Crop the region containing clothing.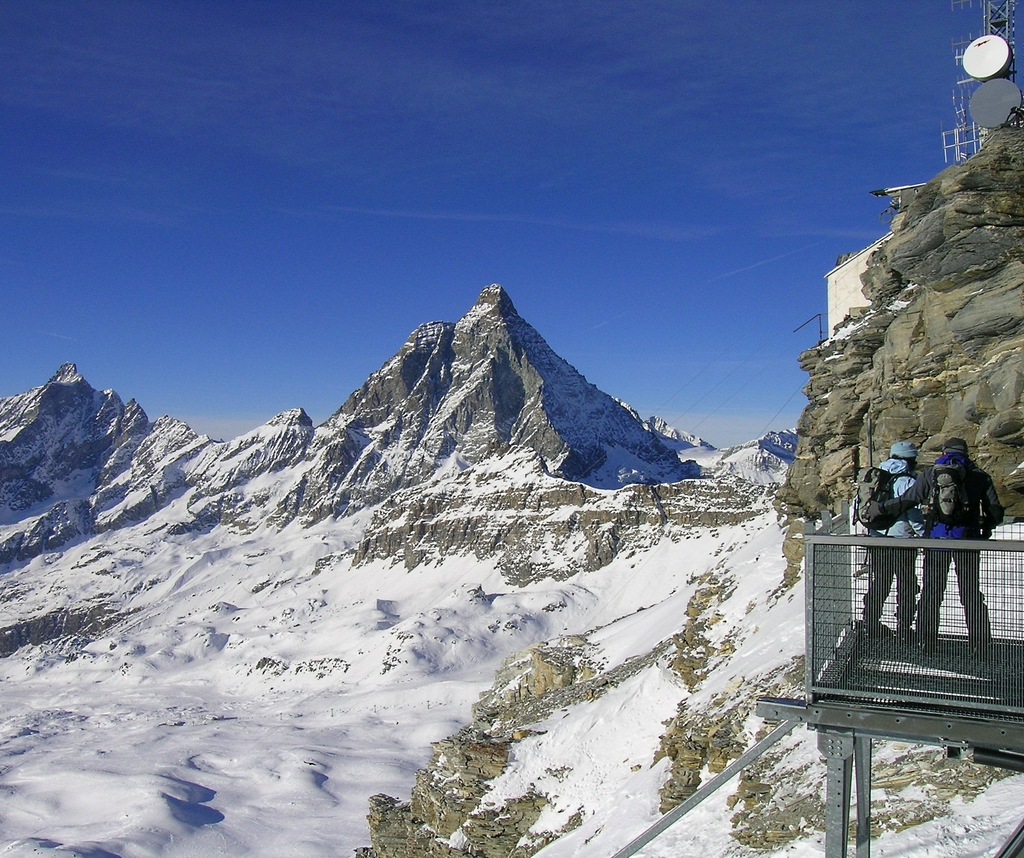
Crop region: locate(932, 457, 994, 634).
